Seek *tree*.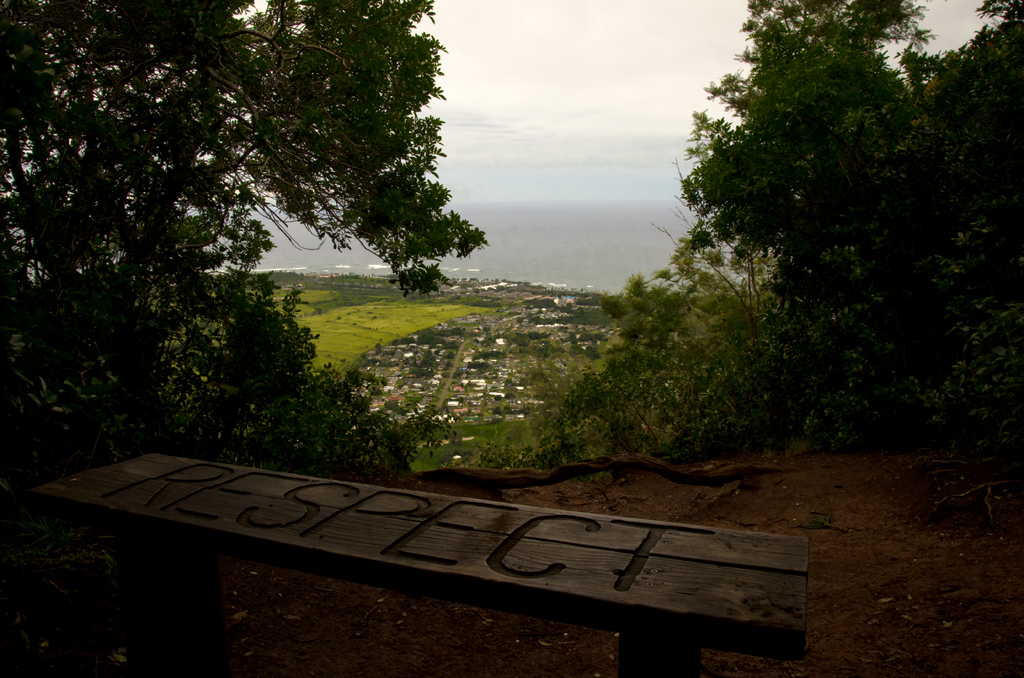
left=681, top=0, right=1023, bottom=451.
